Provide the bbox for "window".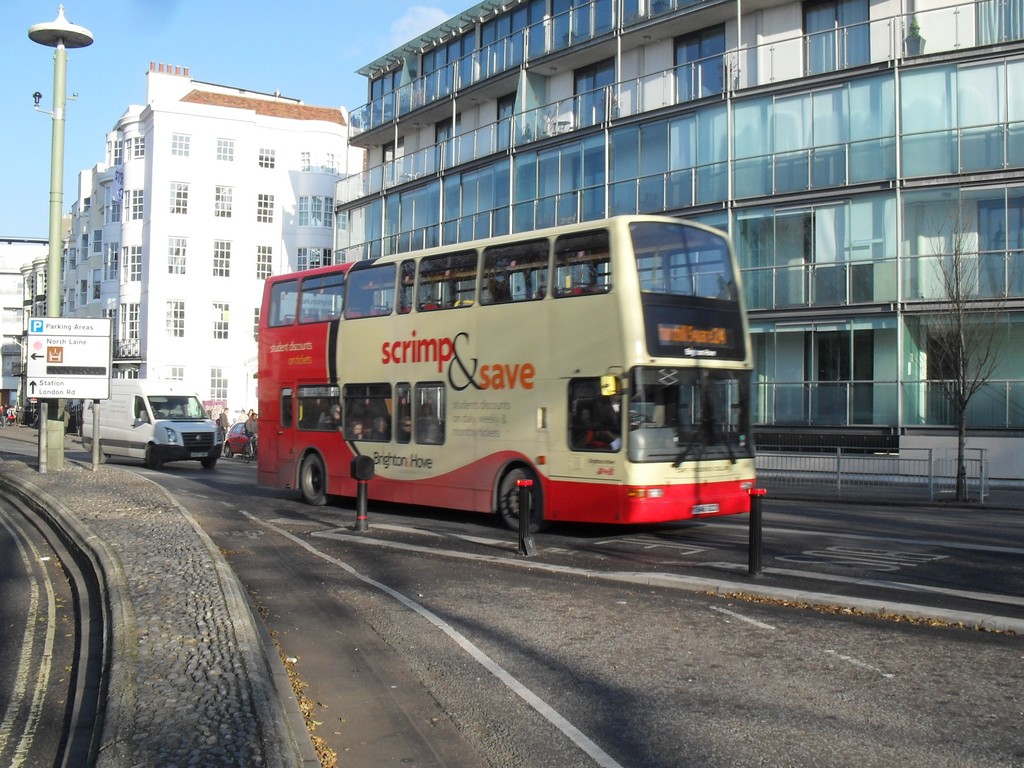
166,297,184,339.
